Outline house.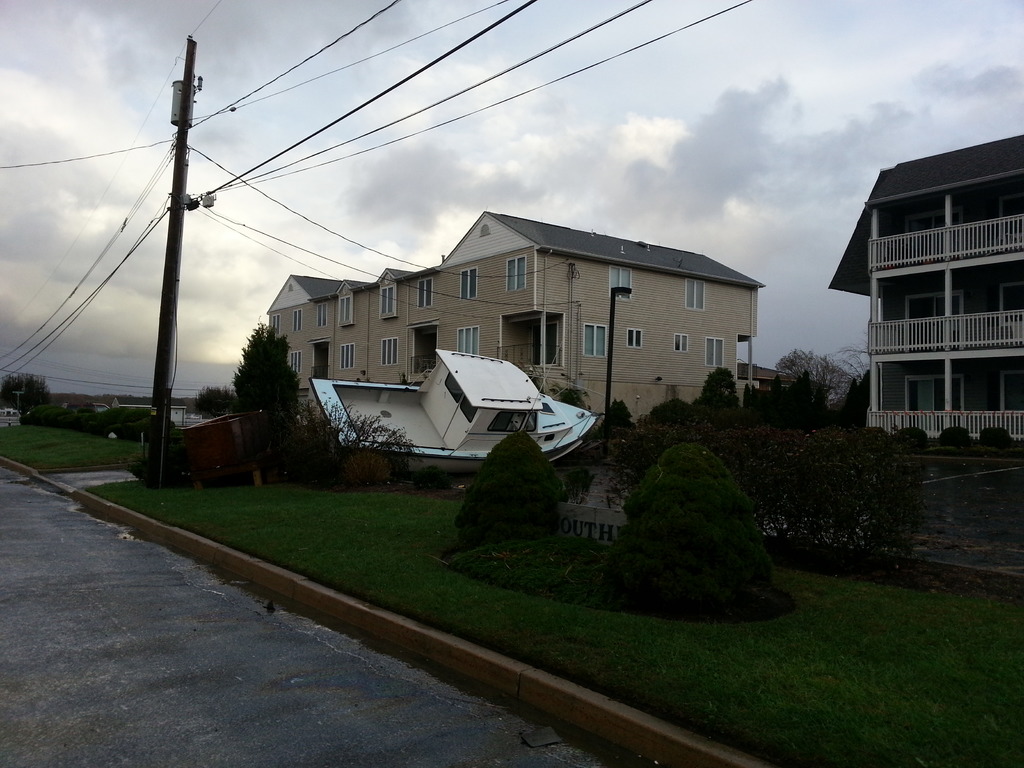
Outline: bbox=[262, 212, 763, 463].
